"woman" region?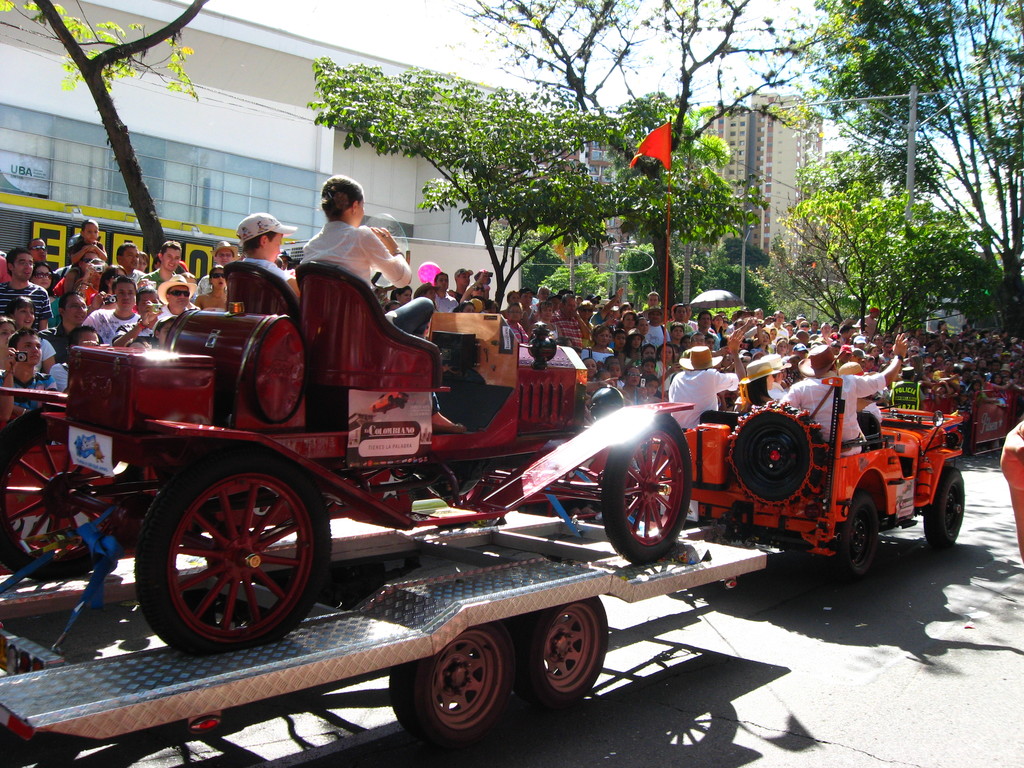
[left=292, top=160, right=451, bottom=342]
